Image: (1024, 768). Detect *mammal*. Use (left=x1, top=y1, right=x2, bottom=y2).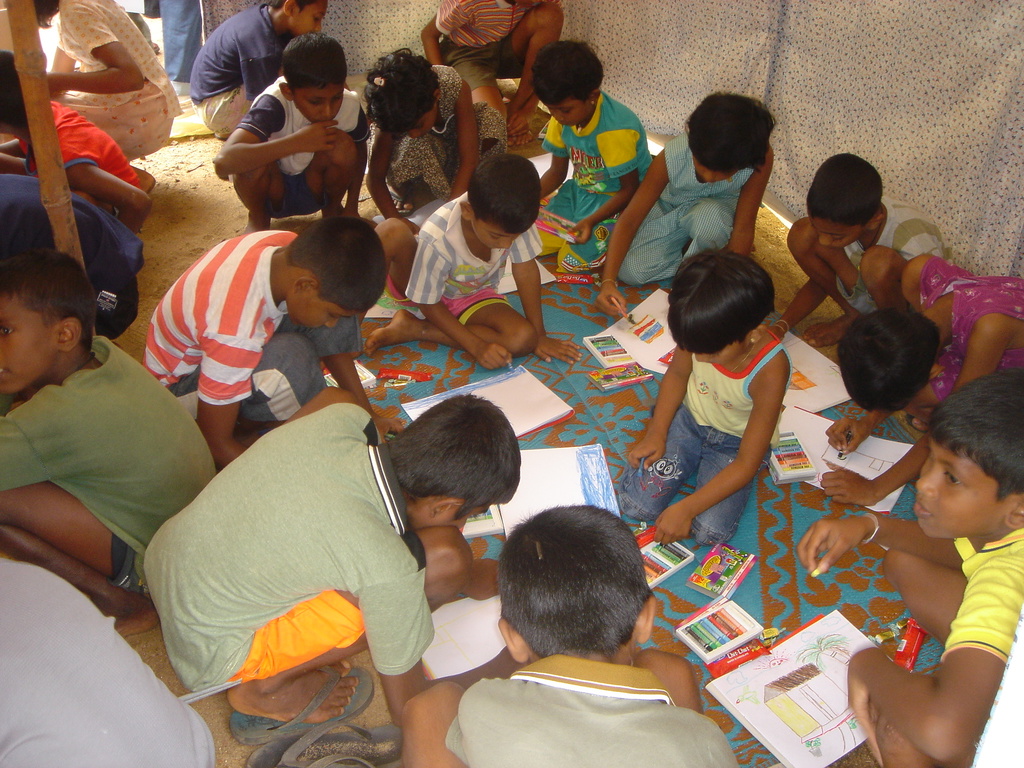
(left=588, top=90, right=780, bottom=319).
